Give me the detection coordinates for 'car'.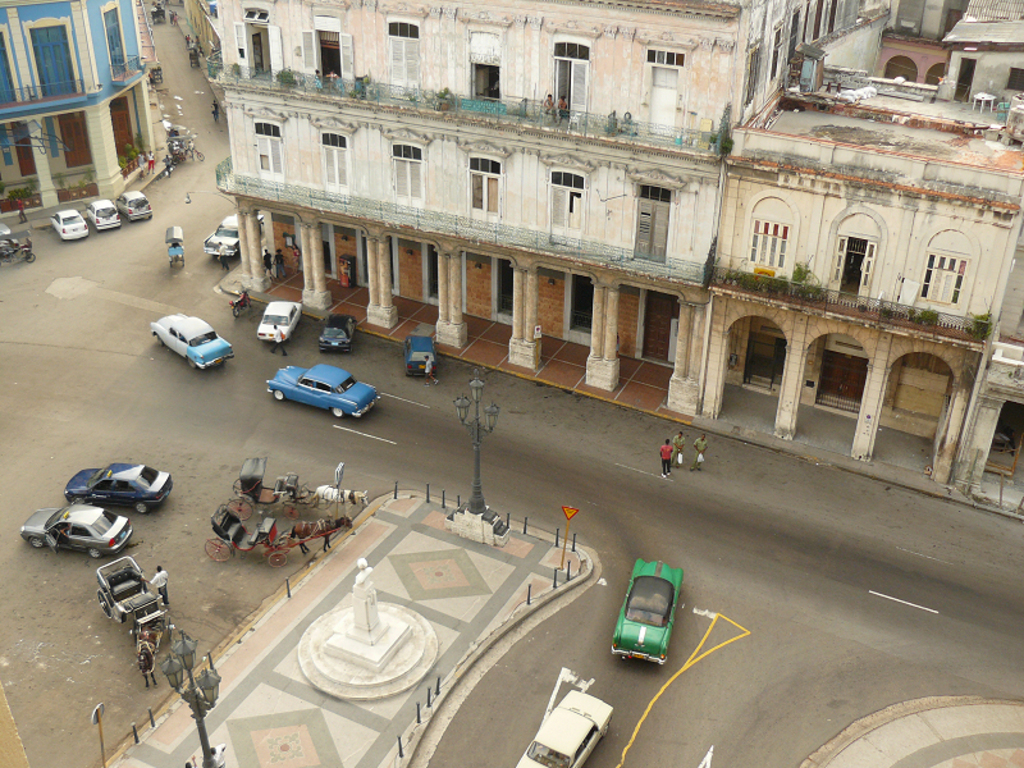
box(508, 687, 618, 767).
